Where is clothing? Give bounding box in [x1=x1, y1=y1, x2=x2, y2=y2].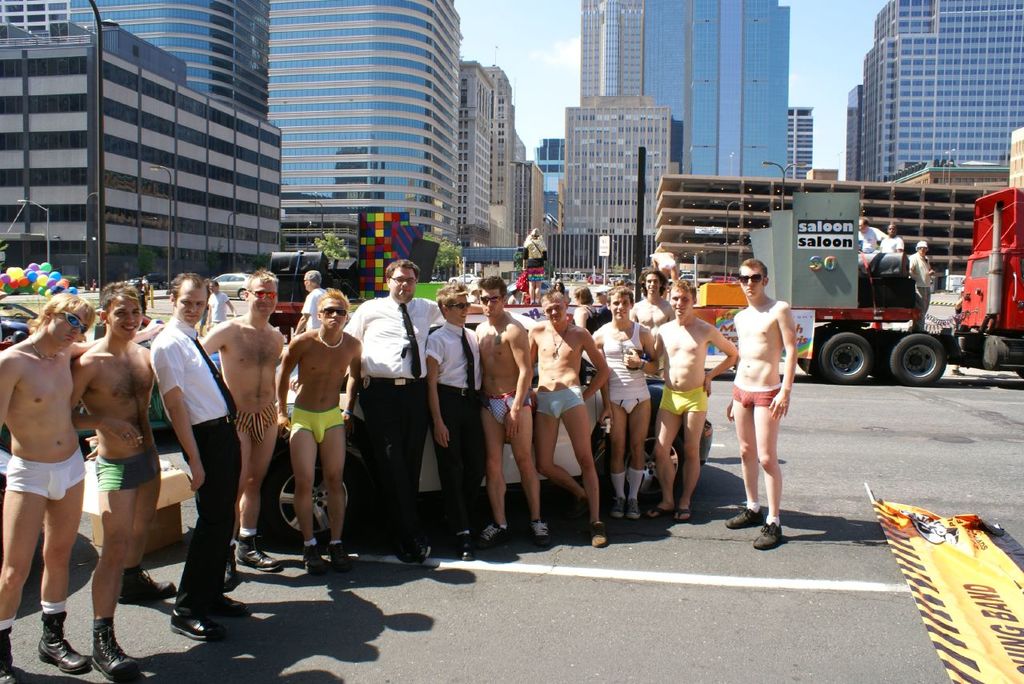
[x1=206, y1=291, x2=228, y2=328].
